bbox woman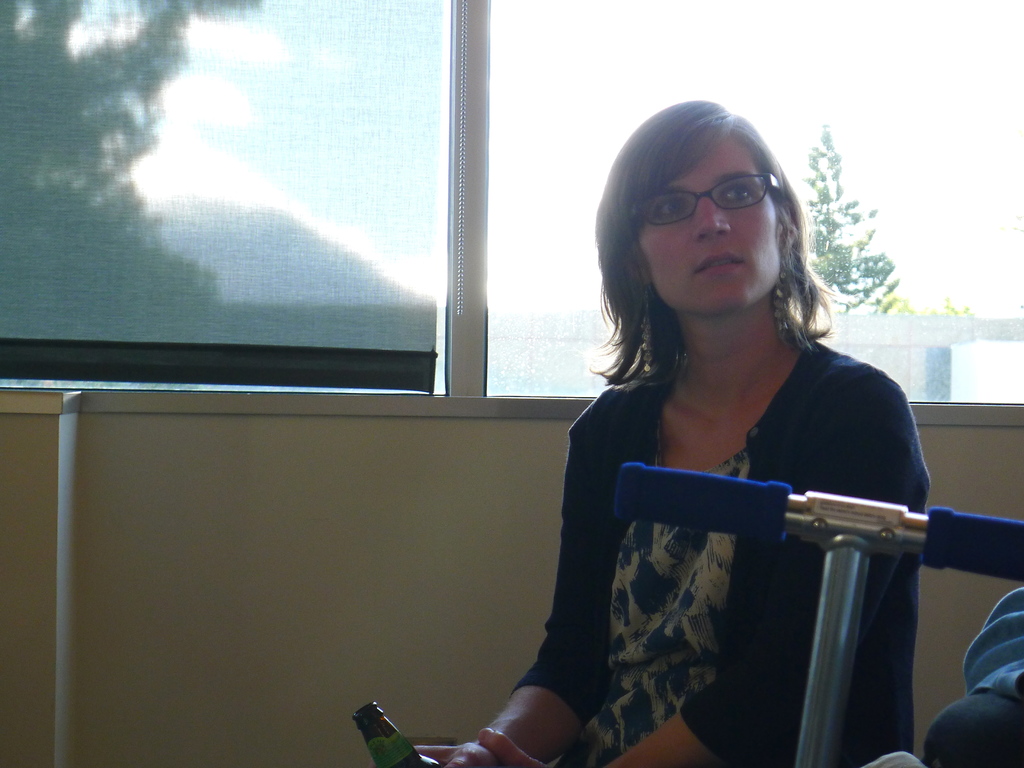
460/122/954/764
